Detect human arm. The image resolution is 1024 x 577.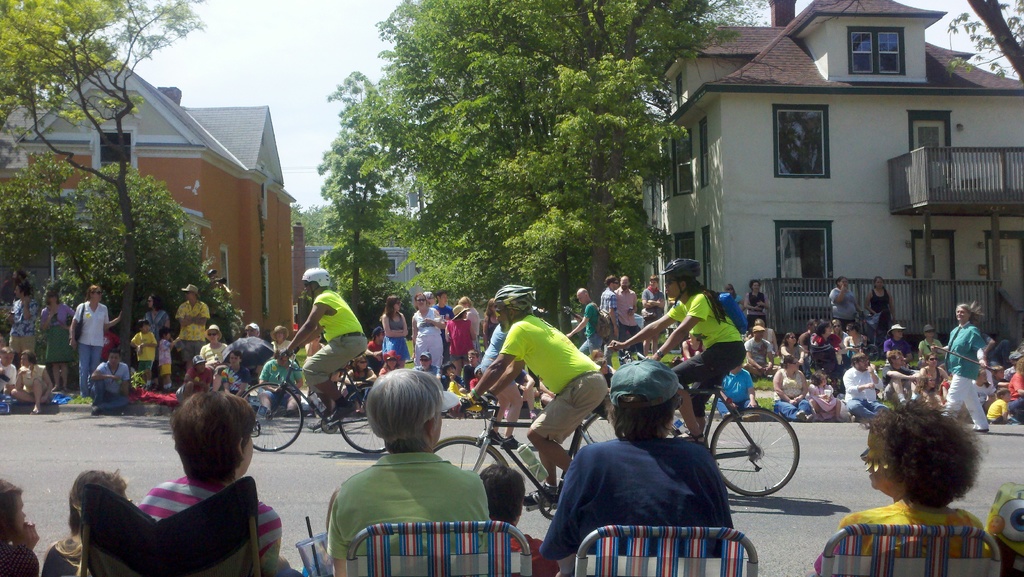
{"left": 419, "top": 304, "right": 445, "bottom": 329}.
